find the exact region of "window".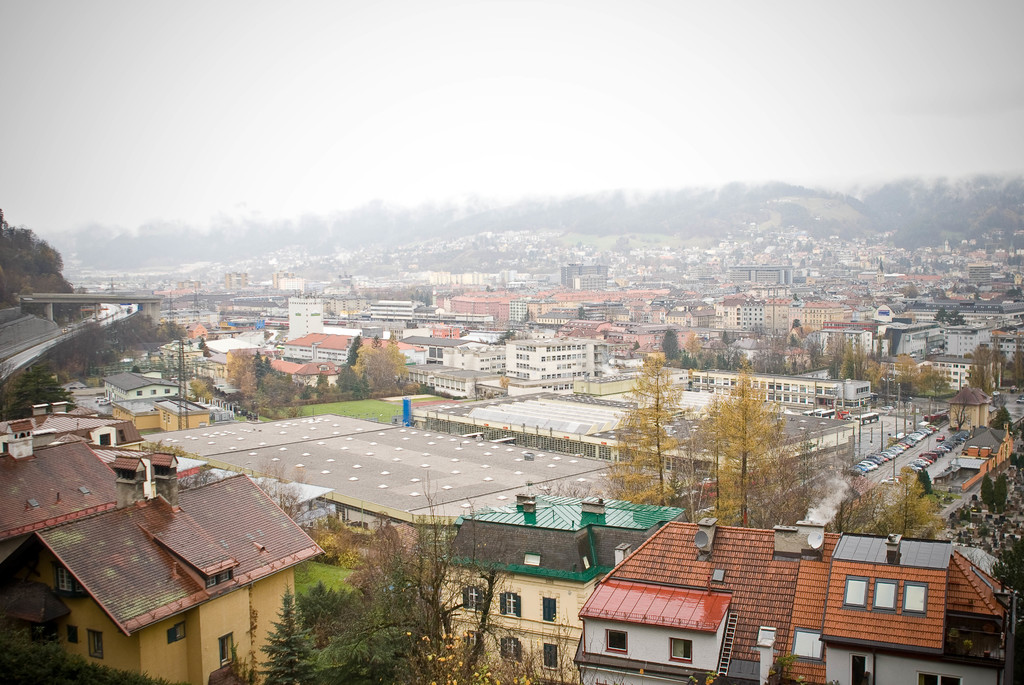
Exact region: {"left": 901, "top": 586, "right": 924, "bottom": 611}.
